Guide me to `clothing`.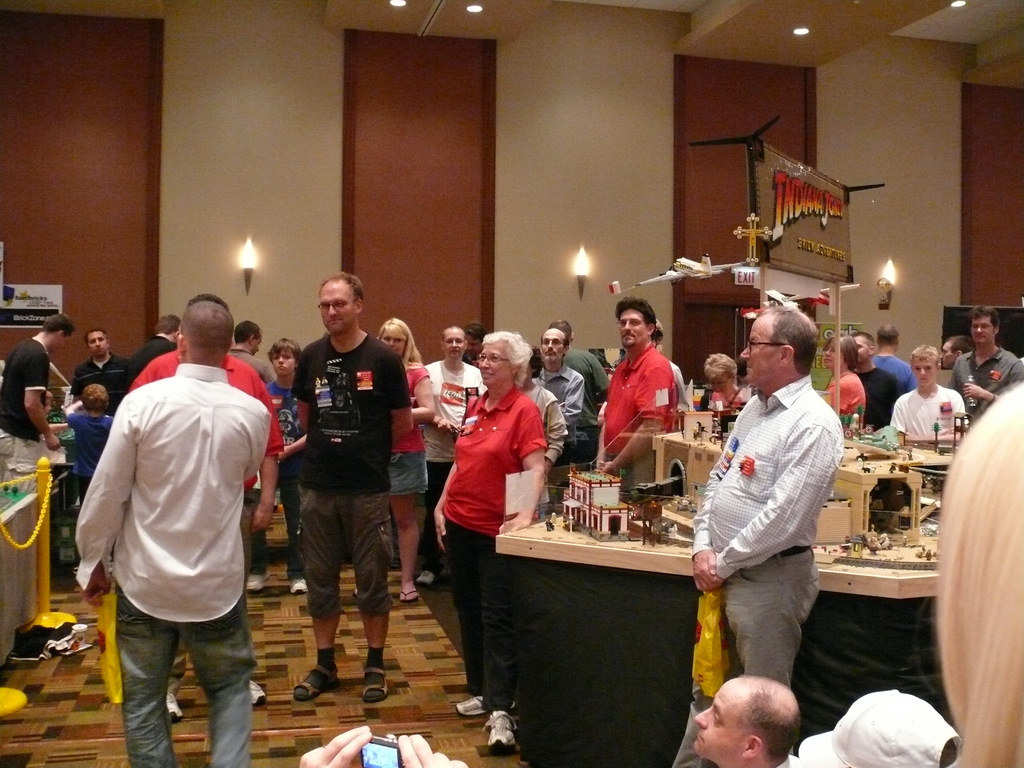
Guidance: <bbox>289, 333, 412, 493</bbox>.
